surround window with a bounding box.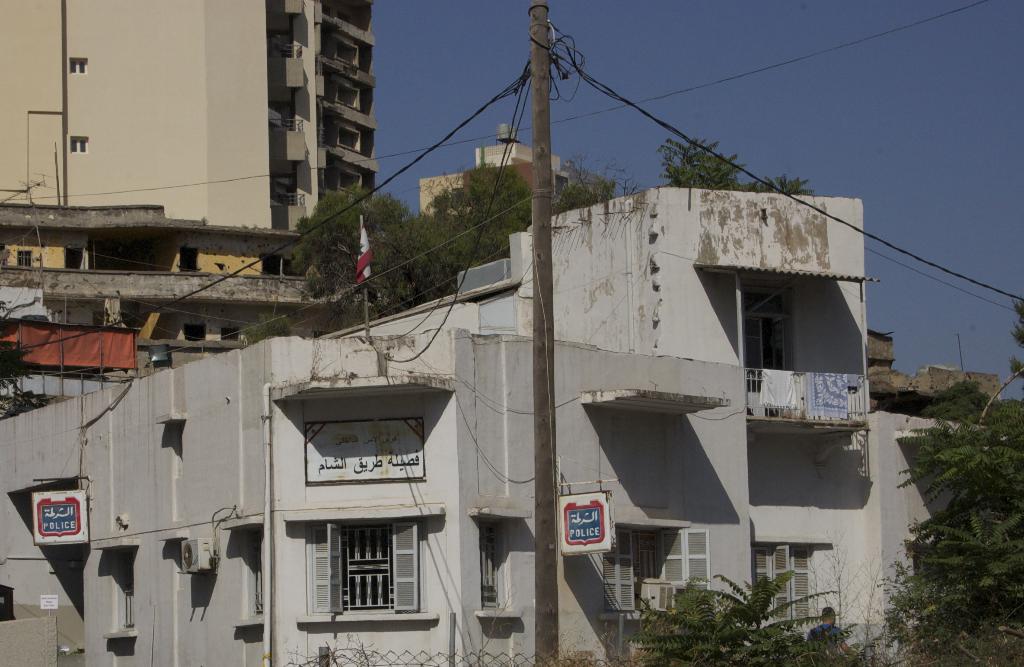
(x1=603, y1=521, x2=711, y2=629).
